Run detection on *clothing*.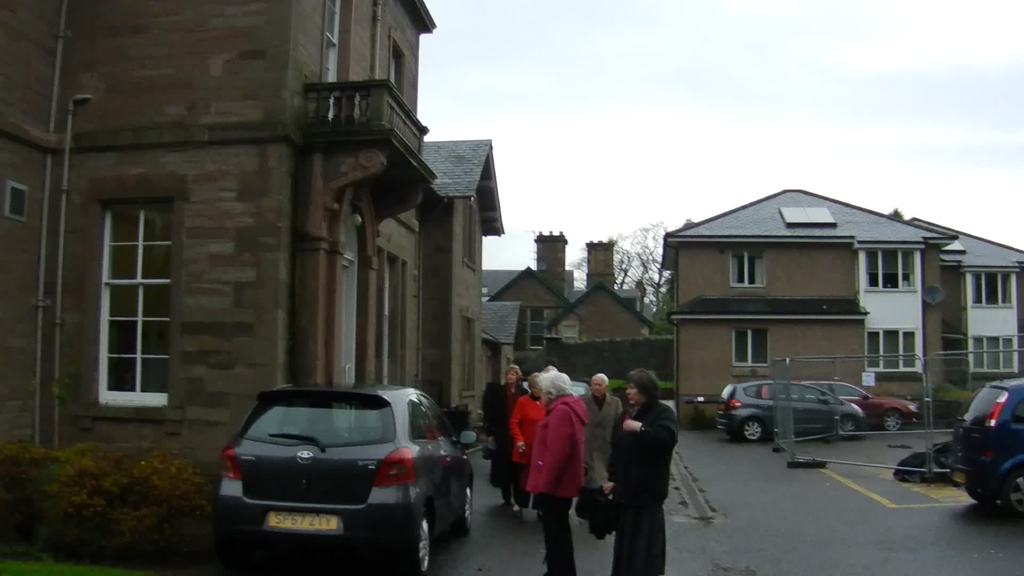
Result: x1=579, y1=389, x2=623, y2=493.
